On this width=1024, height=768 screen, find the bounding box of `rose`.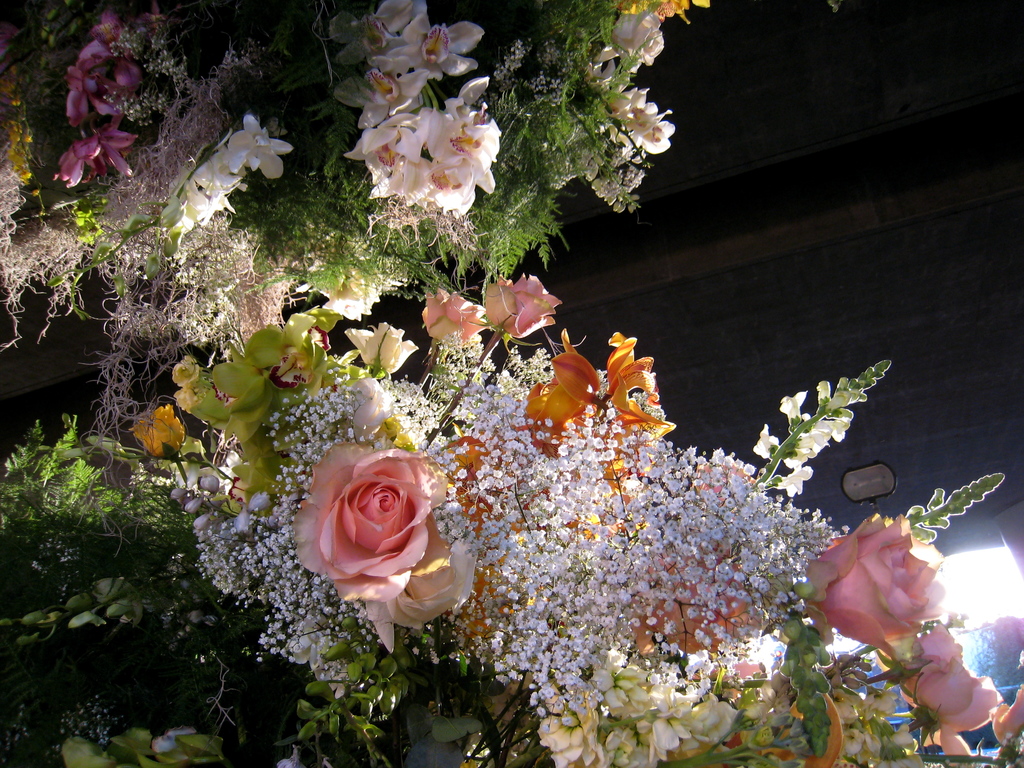
Bounding box: x1=591 y1=13 x2=664 y2=74.
